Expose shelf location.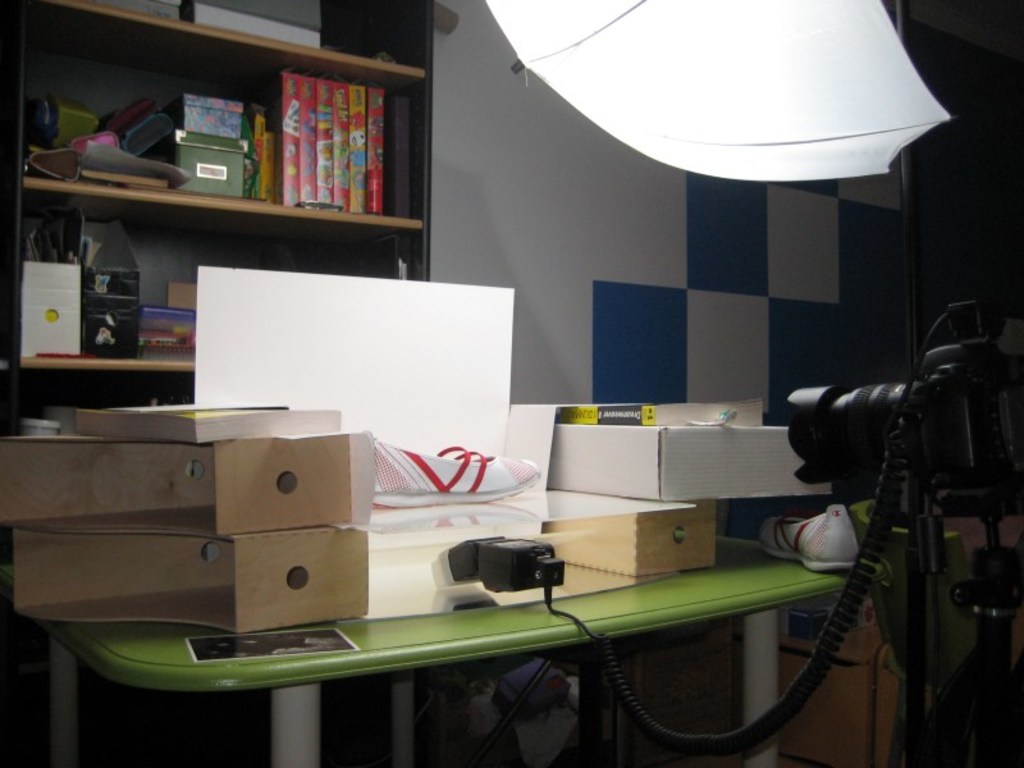
Exposed at Rect(19, 50, 442, 374).
